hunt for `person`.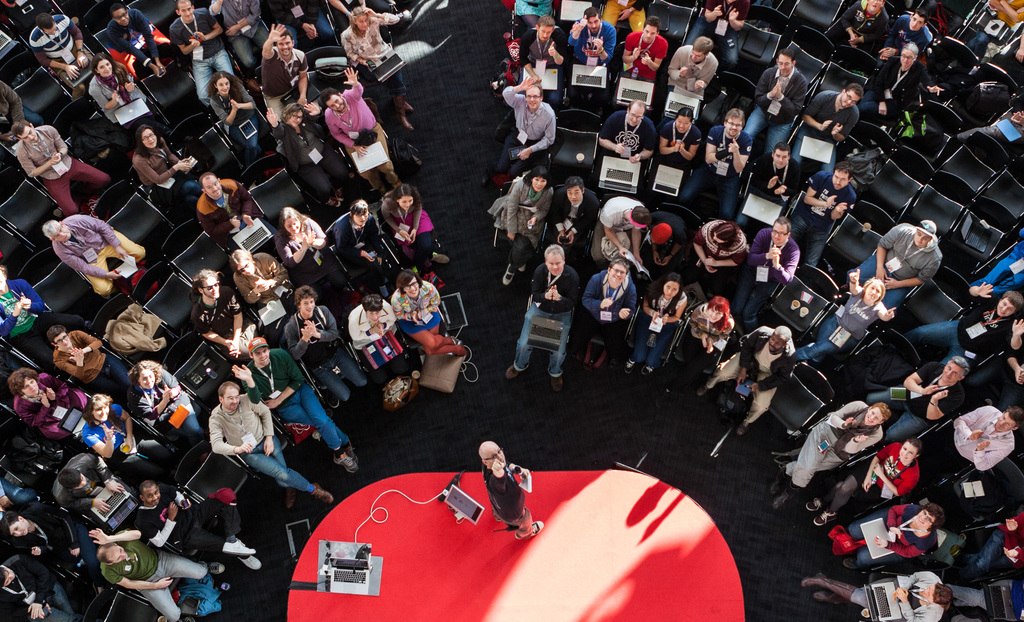
Hunted down at [x1=42, y1=211, x2=145, y2=298].
